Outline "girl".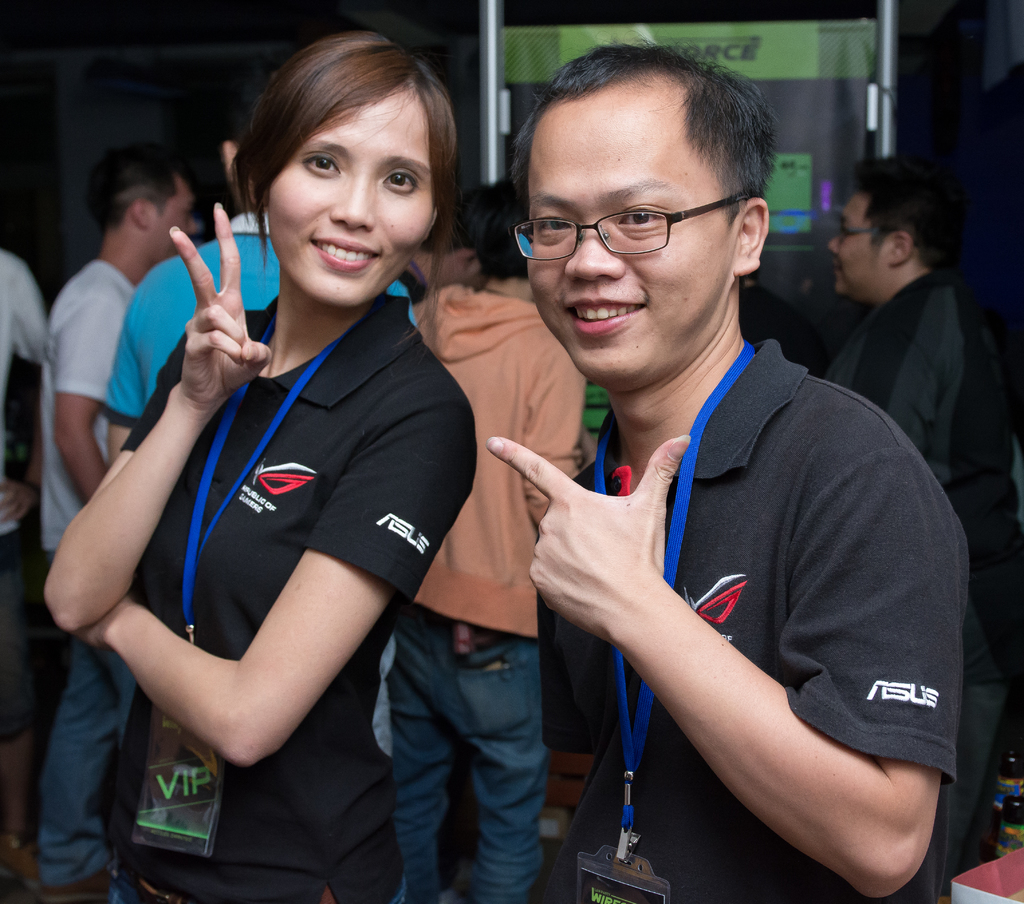
Outline: bbox(44, 30, 479, 903).
